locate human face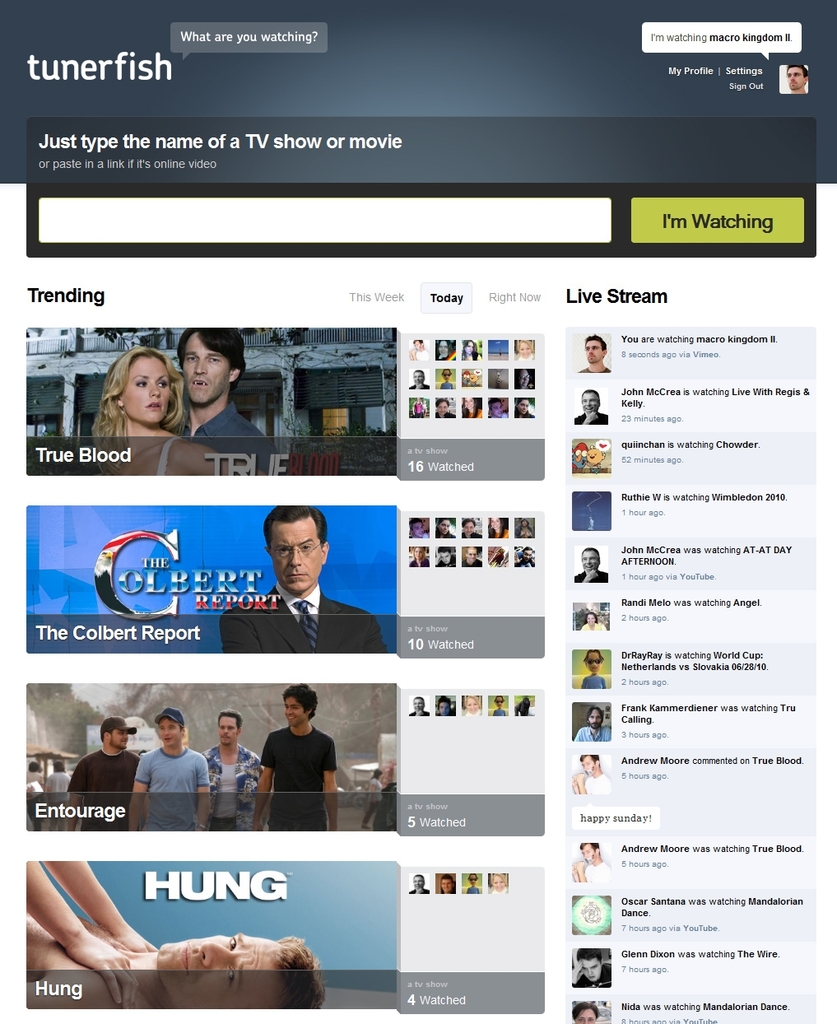
box=[119, 357, 174, 421]
